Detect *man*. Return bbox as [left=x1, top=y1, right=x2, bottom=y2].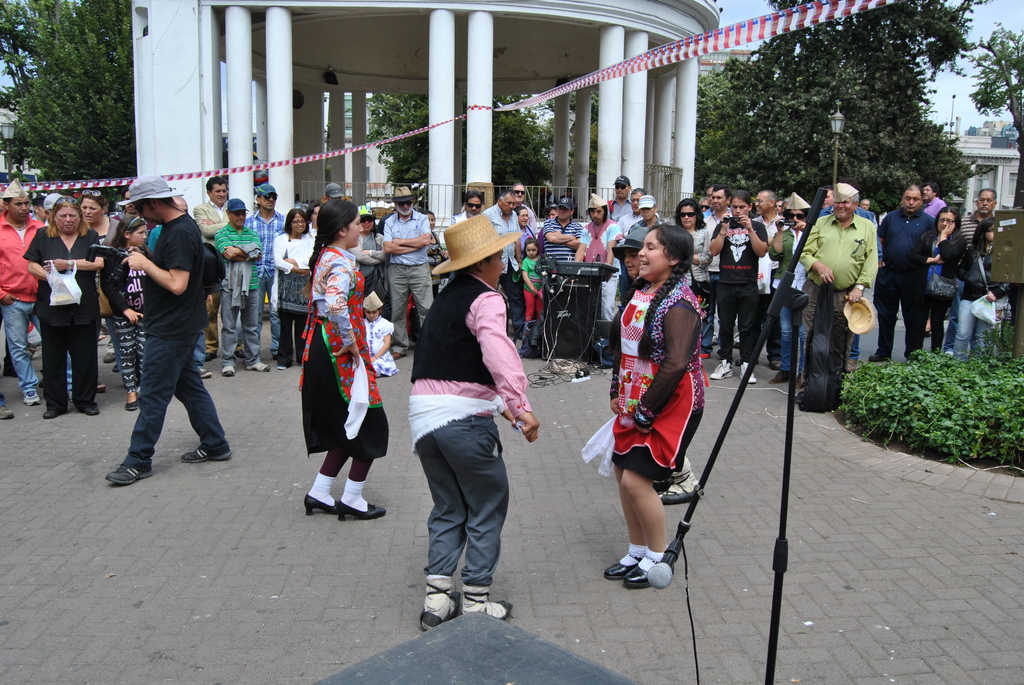
[left=701, top=181, right=737, bottom=363].
